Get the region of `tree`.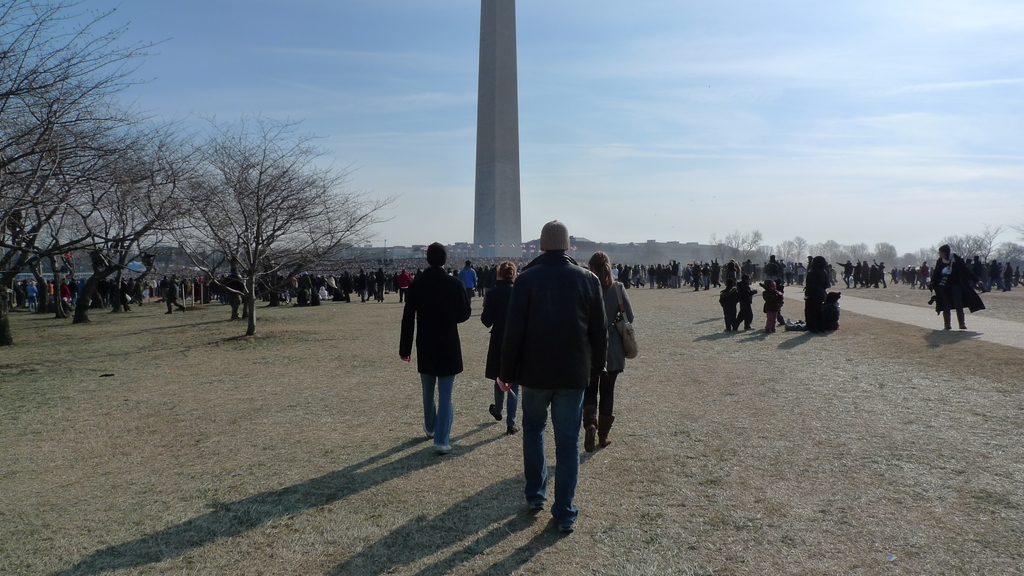
(68,127,215,327).
